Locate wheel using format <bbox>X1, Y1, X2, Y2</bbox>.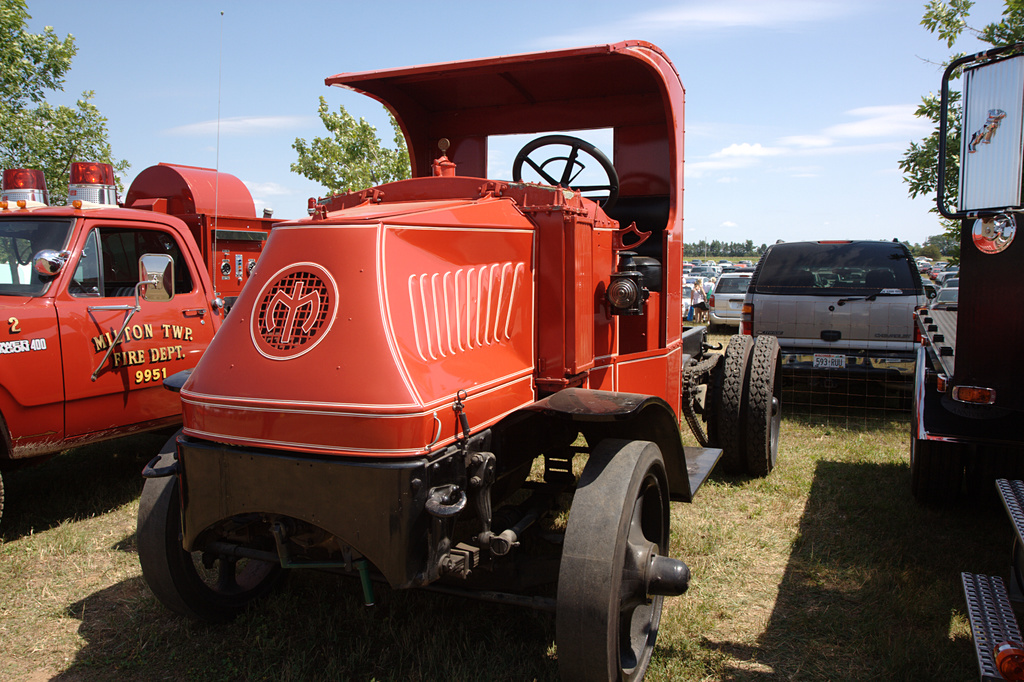
<bbox>0, 476, 7, 528</bbox>.
